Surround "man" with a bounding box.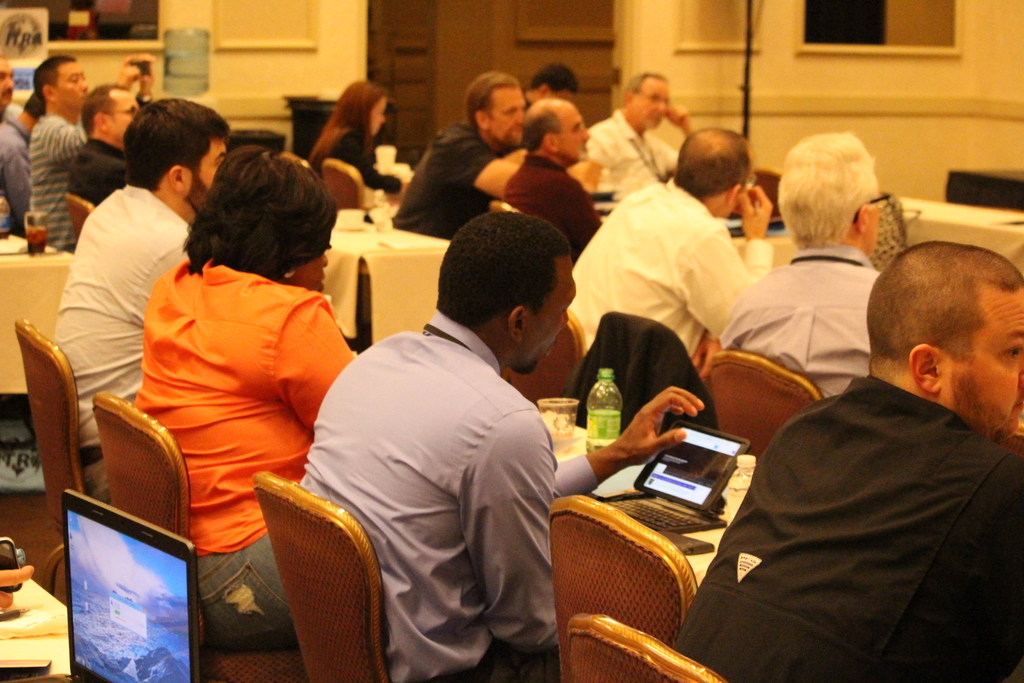
42, 94, 243, 495.
